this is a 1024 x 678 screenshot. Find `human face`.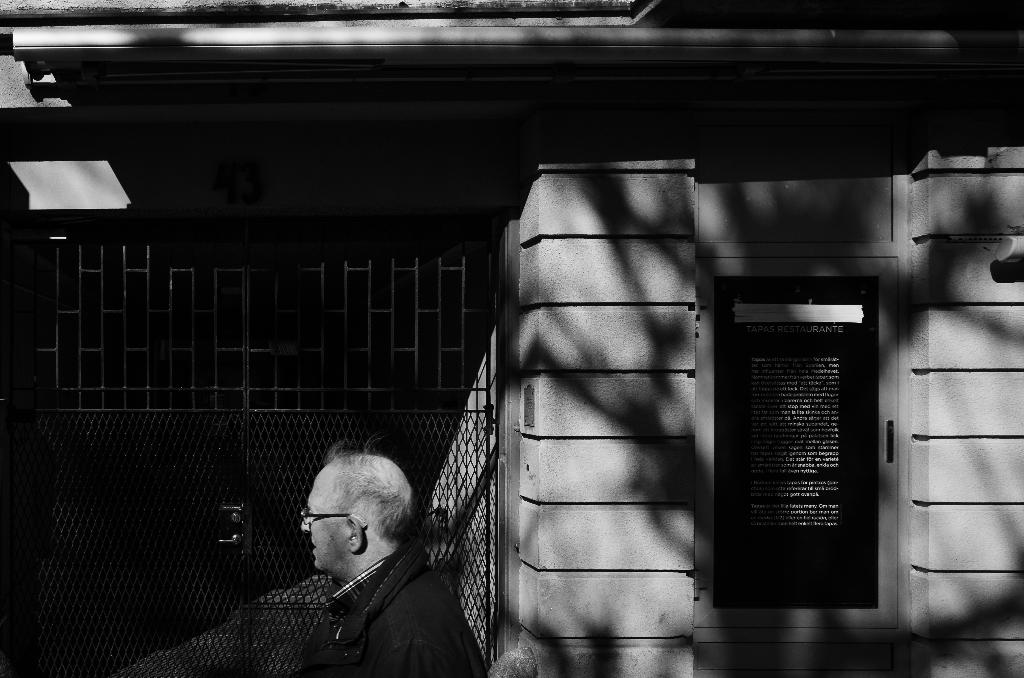
Bounding box: box(298, 472, 353, 573).
